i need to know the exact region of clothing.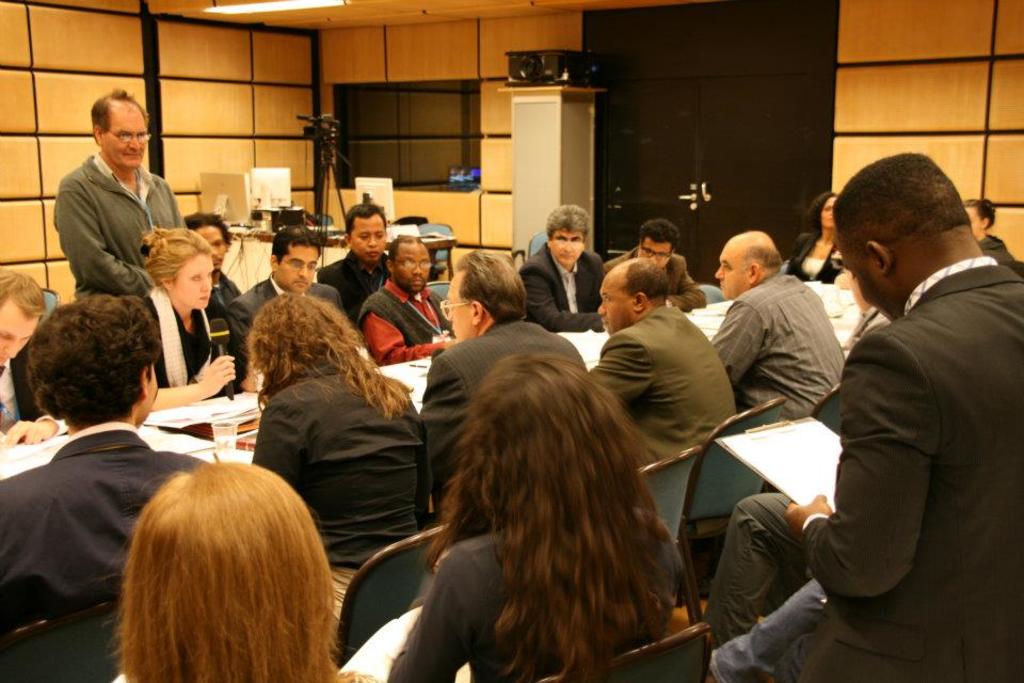
Region: <region>223, 273, 357, 379</region>.
